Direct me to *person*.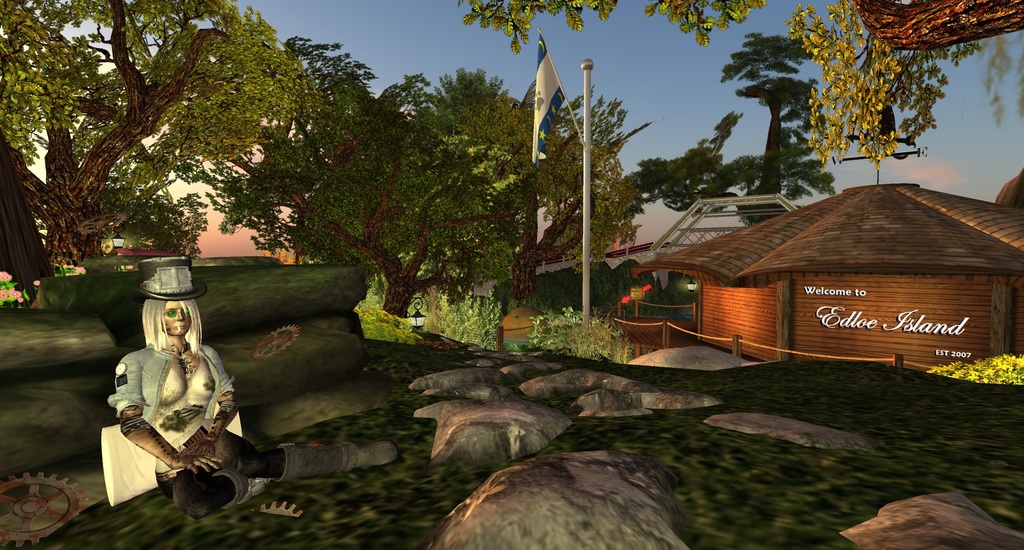
Direction: BBox(124, 273, 277, 522).
